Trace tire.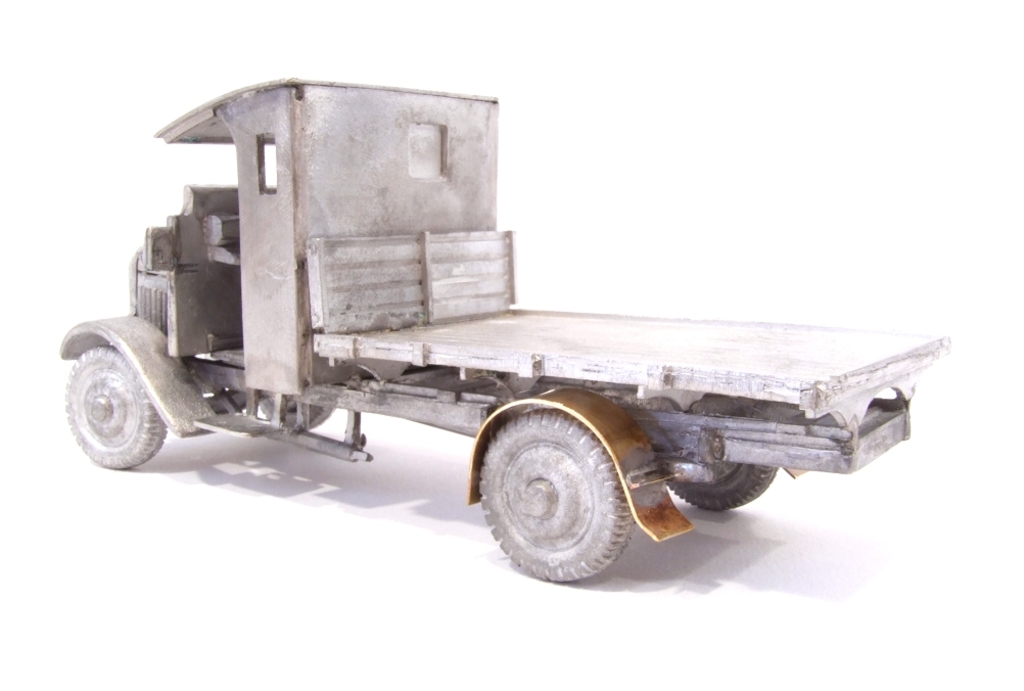
Traced to crop(259, 400, 333, 434).
